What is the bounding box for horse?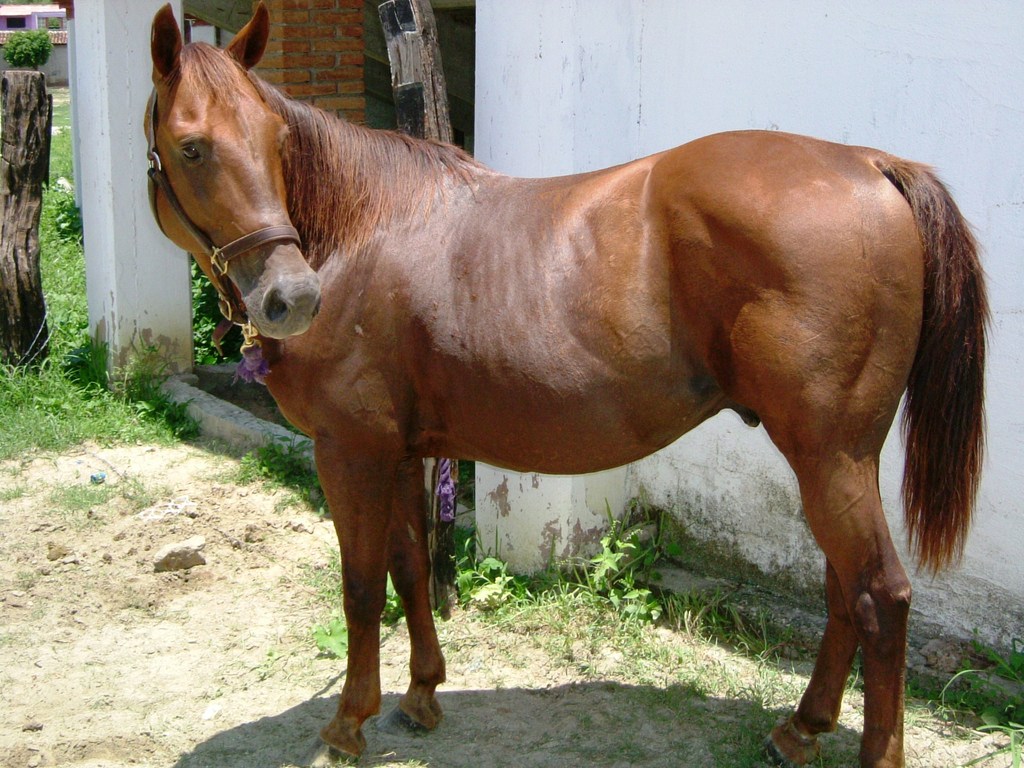
142 0 989 767.
